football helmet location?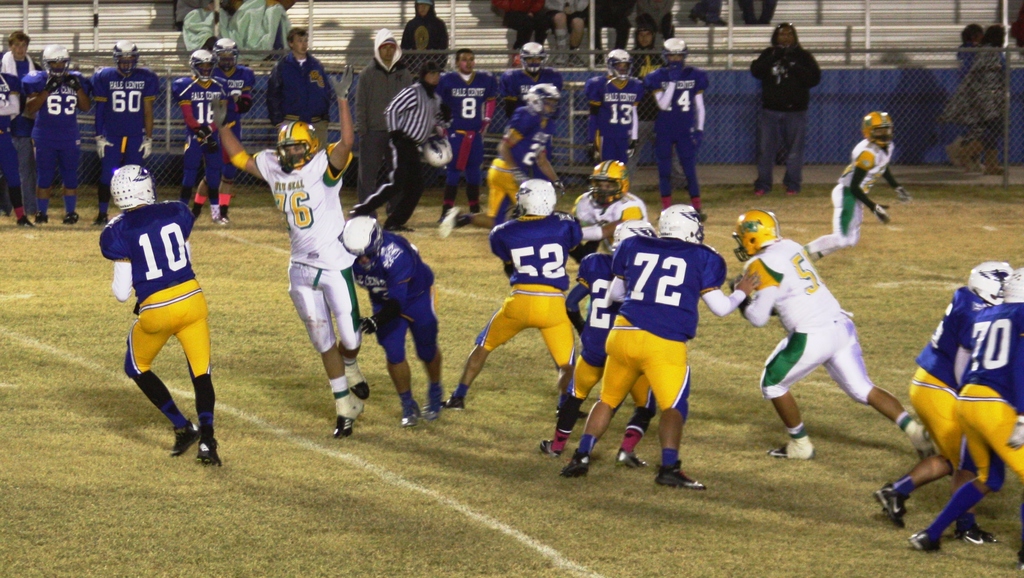
[961, 258, 1009, 298]
